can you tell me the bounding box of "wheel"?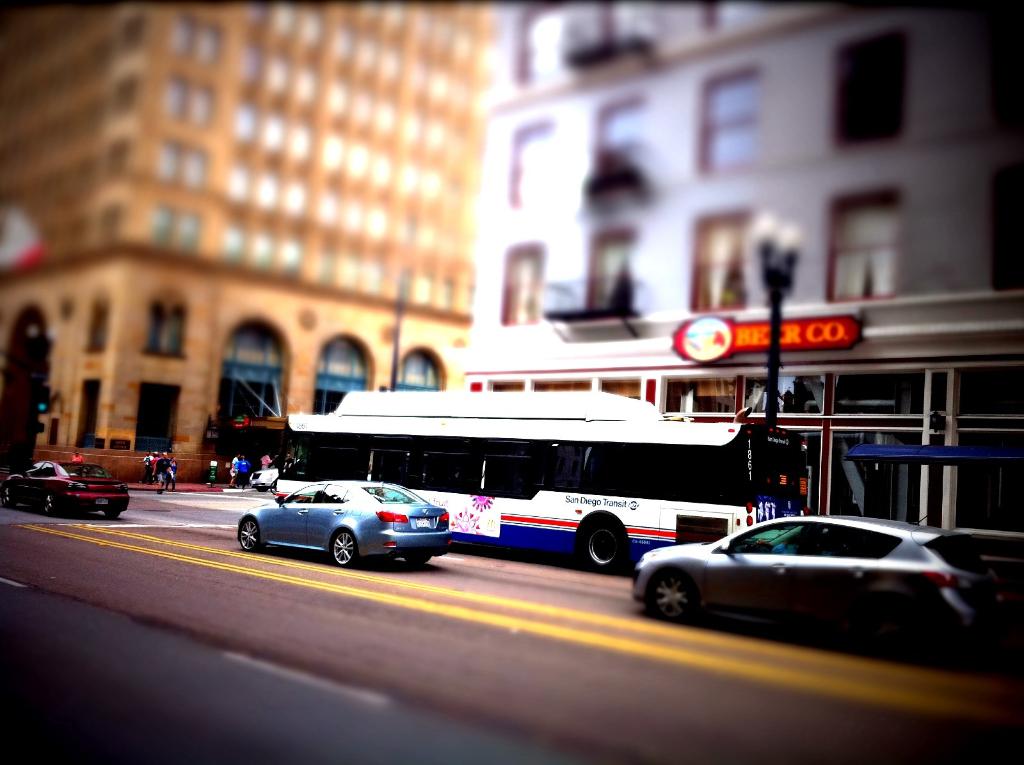
pyautogui.locateOnScreen(646, 572, 696, 622).
